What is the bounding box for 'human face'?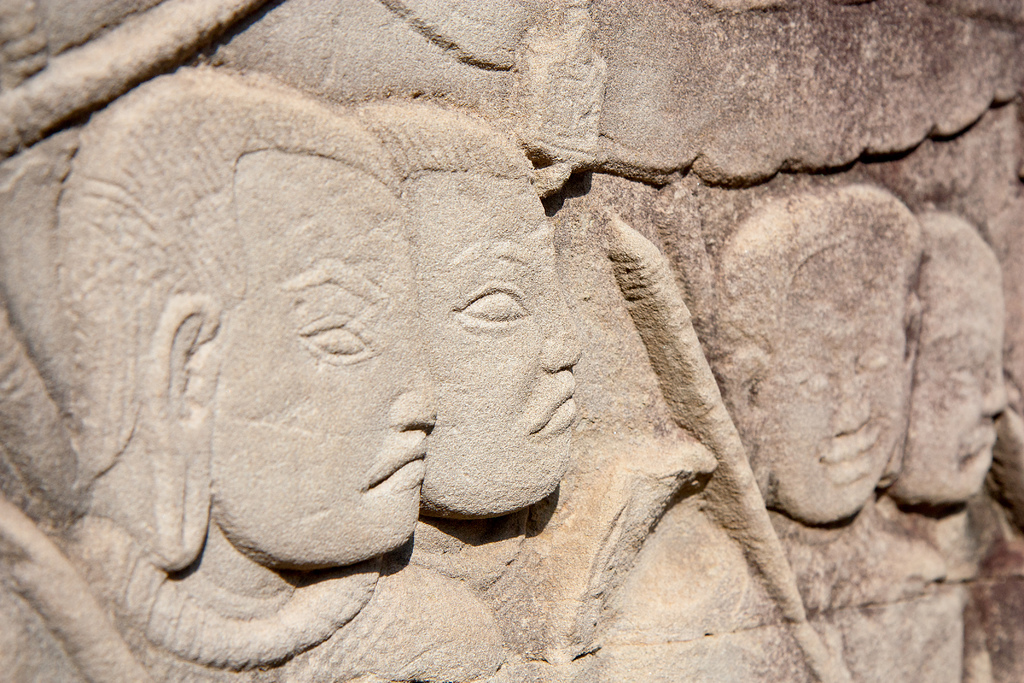
[774, 238, 907, 521].
